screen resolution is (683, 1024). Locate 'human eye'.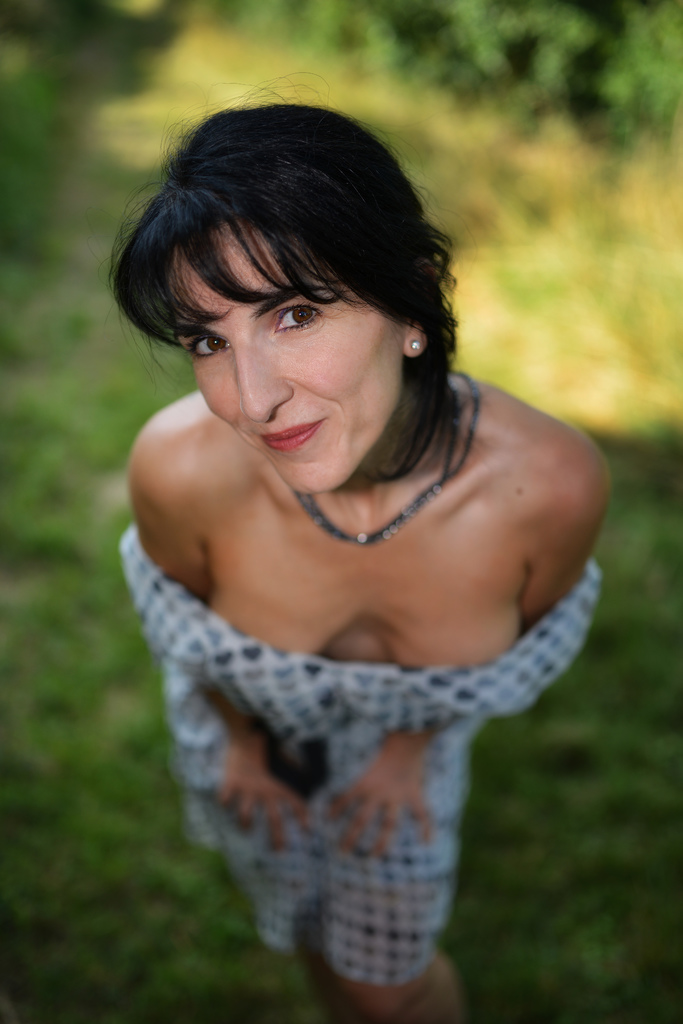
detection(270, 297, 324, 335).
